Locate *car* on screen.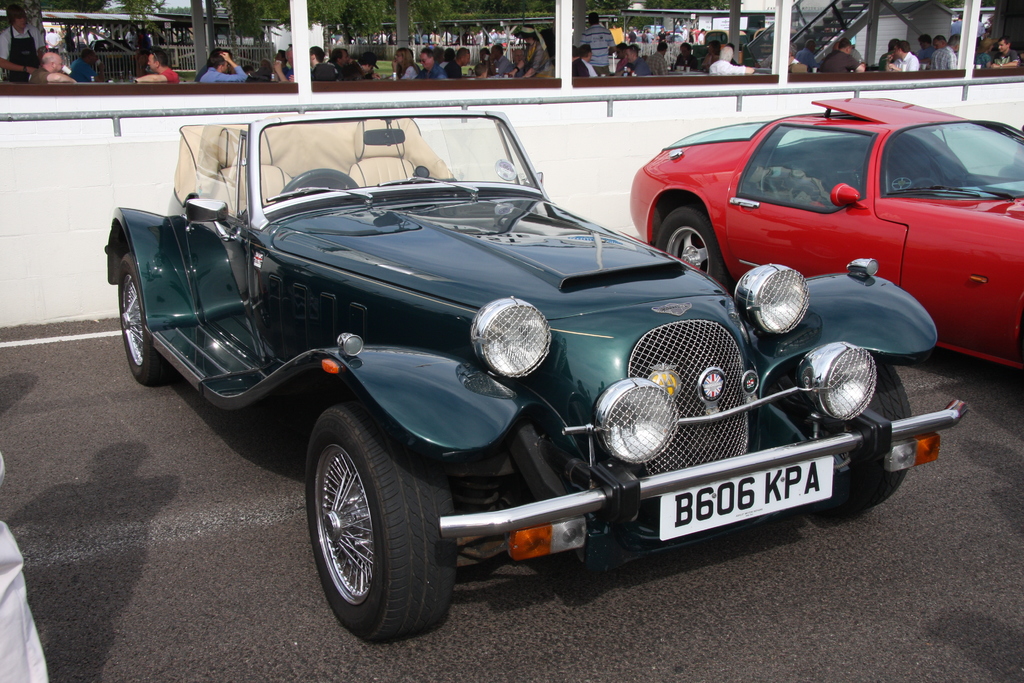
On screen at box(99, 98, 968, 641).
